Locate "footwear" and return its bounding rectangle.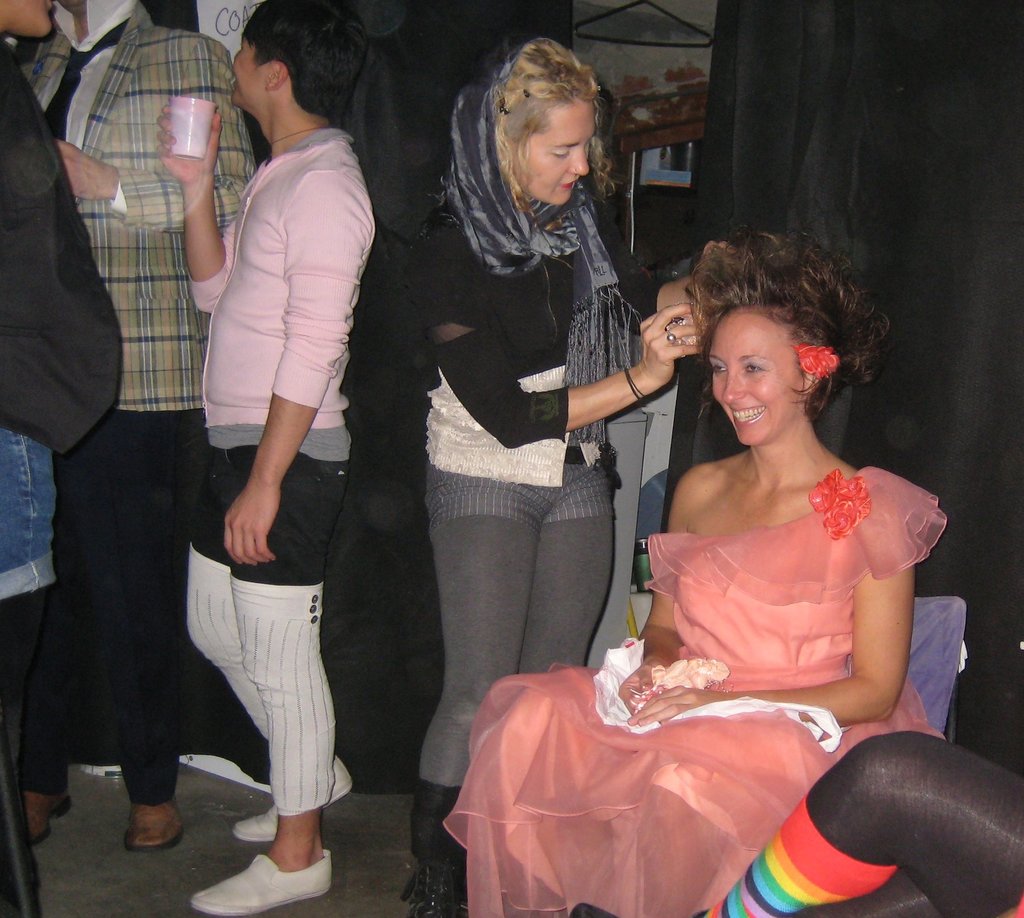
(x1=235, y1=805, x2=276, y2=844).
